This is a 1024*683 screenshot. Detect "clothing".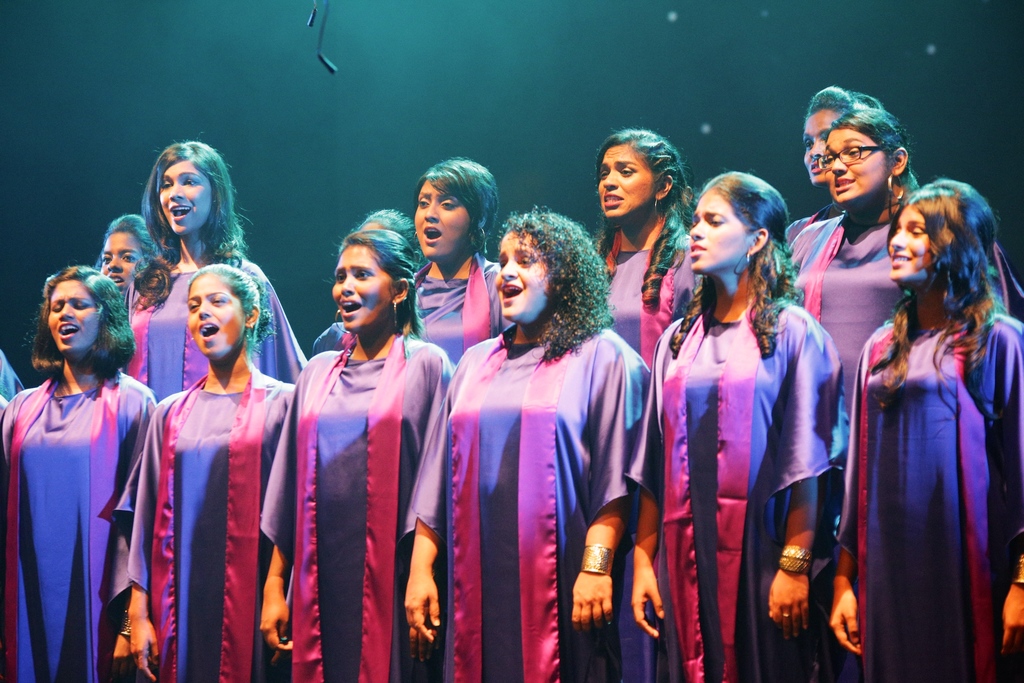
<region>0, 375, 159, 682</region>.
